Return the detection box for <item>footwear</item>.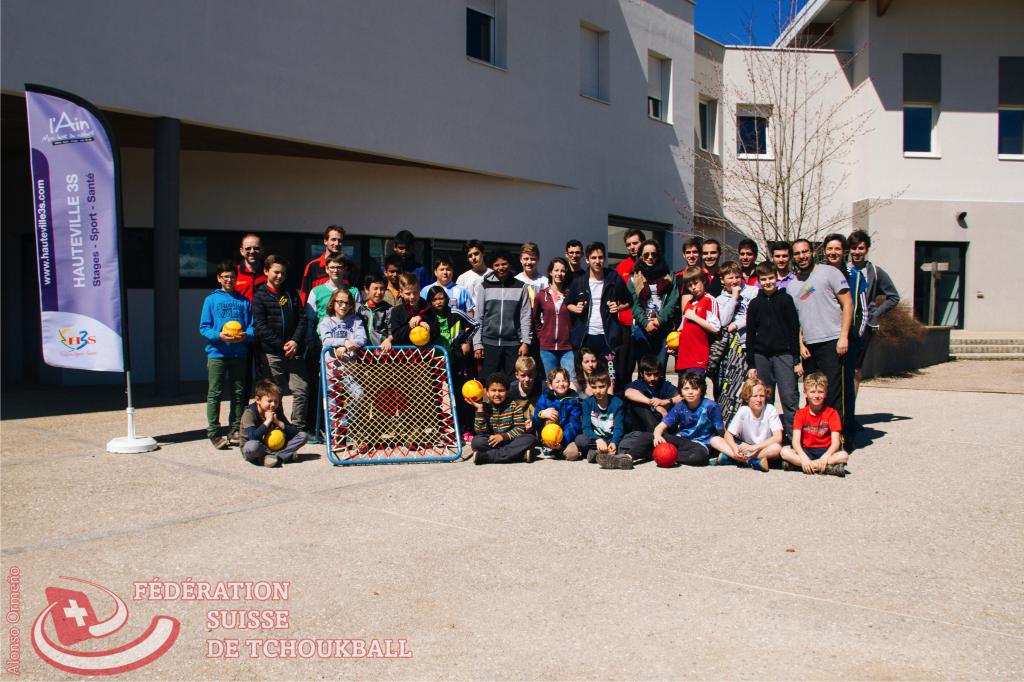
<bbox>758, 456, 769, 470</bbox>.
